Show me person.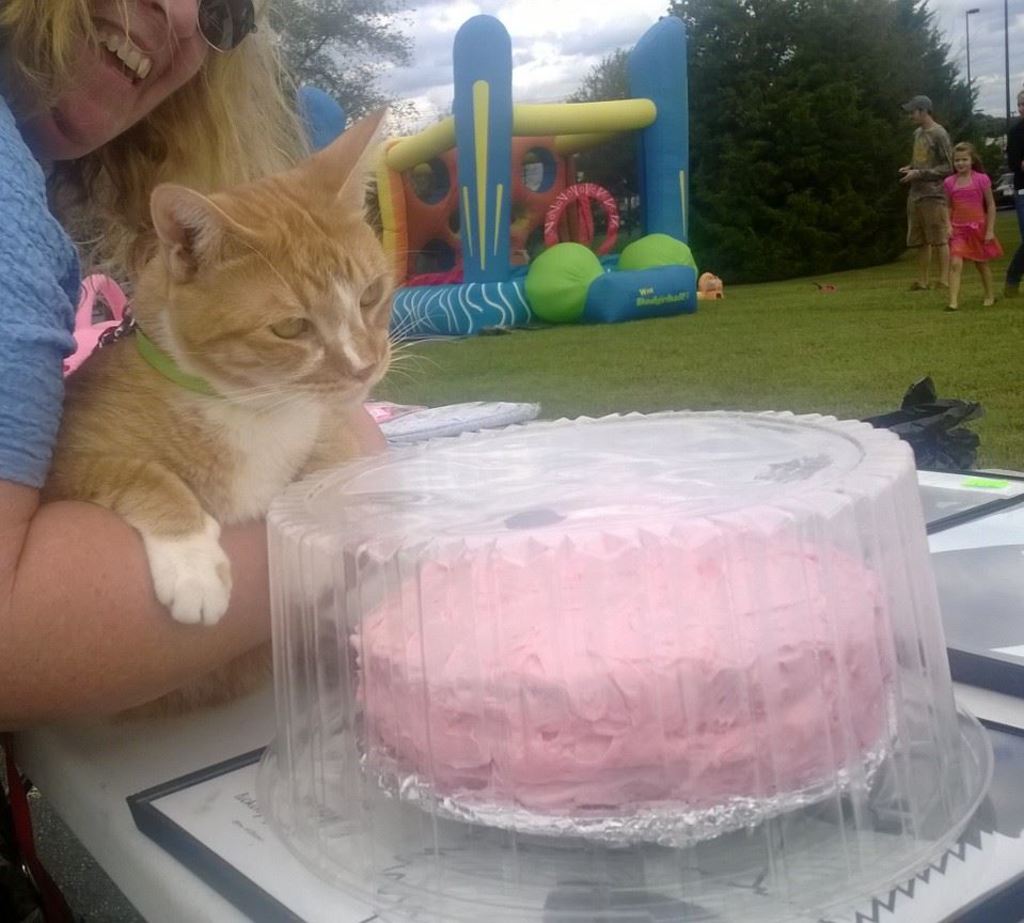
person is here: 901 88 951 287.
